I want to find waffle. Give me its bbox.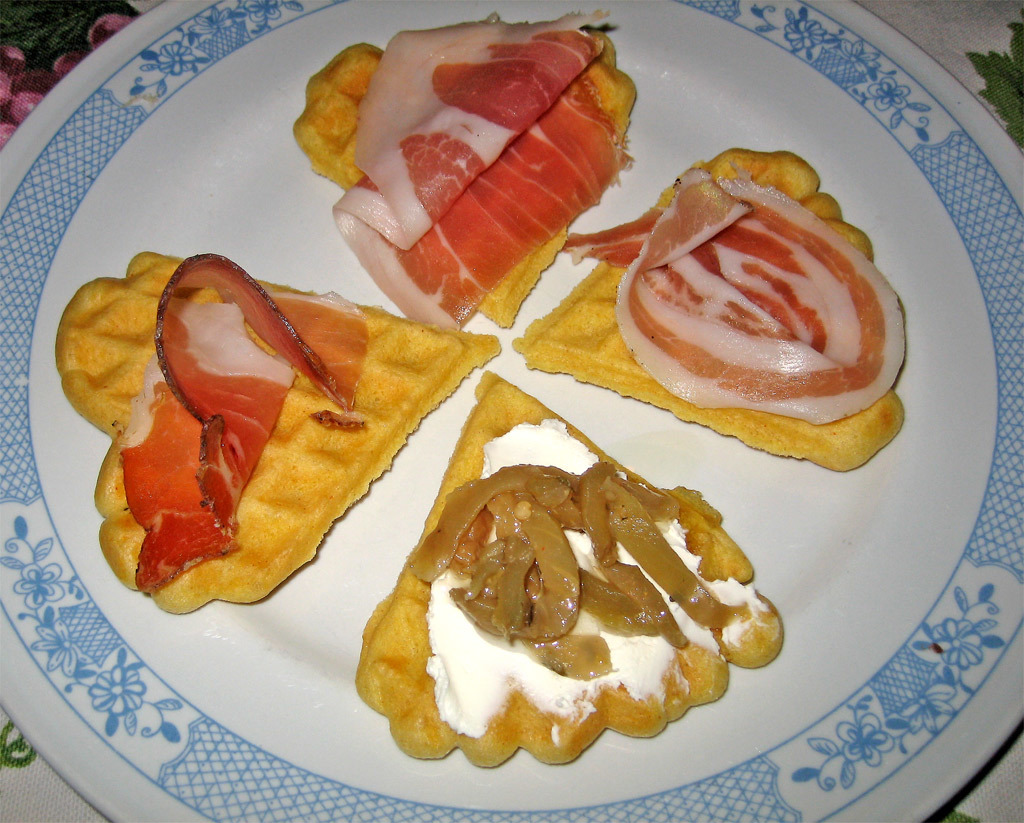
x1=293 y1=14 x2=639 y2=328.
